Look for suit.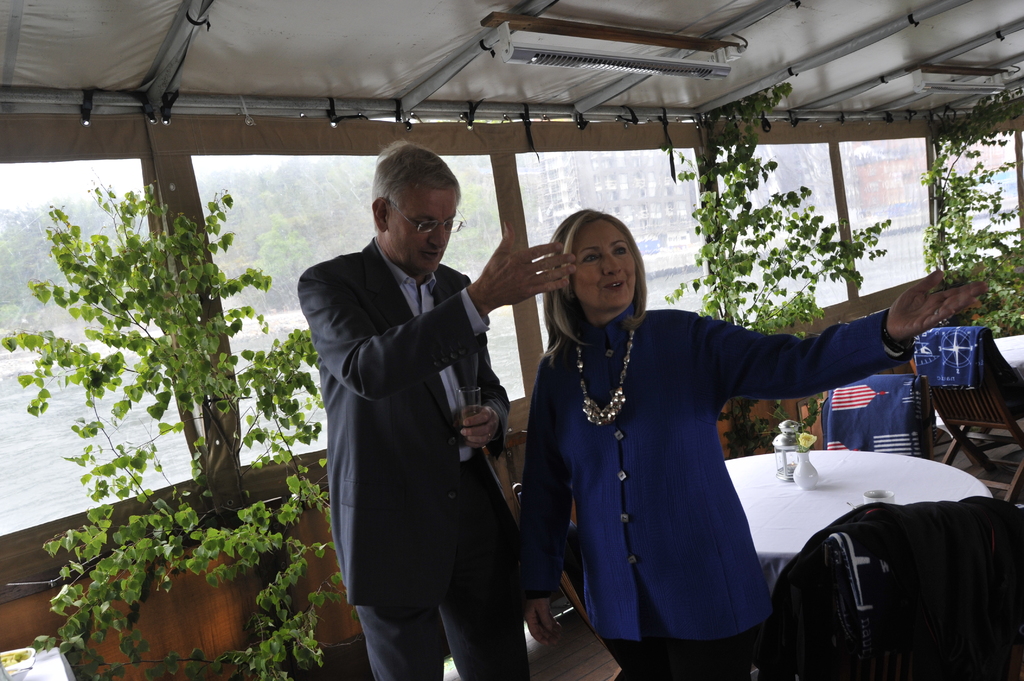
Found: (296, 166, 532, 668).
